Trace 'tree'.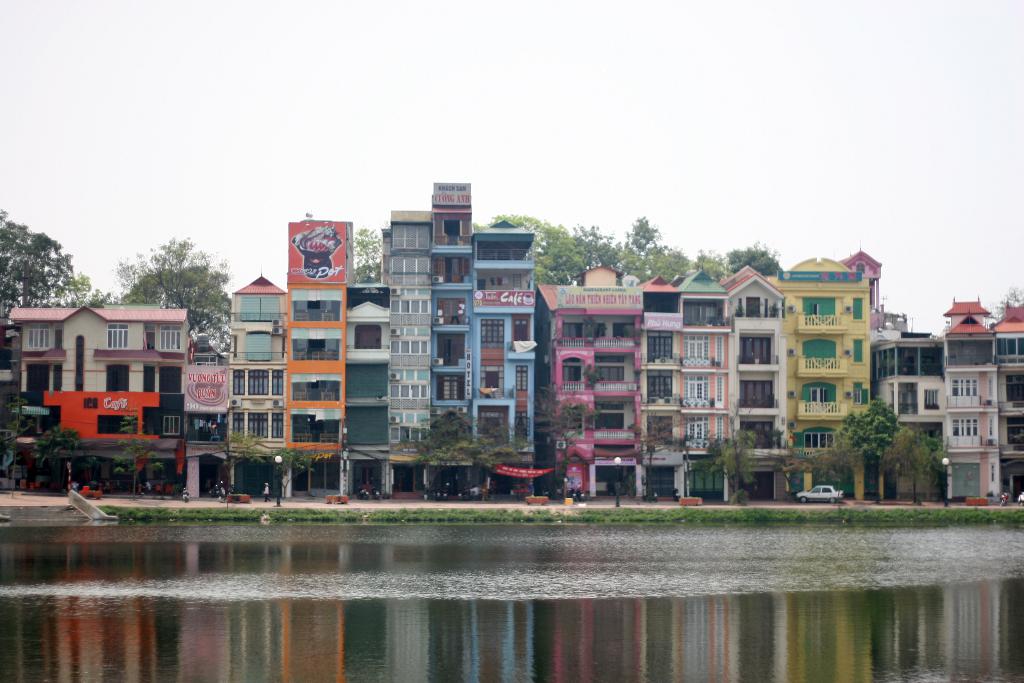
Traced to pyautogui.locateOnScreen(116, 233, 214, 320).
